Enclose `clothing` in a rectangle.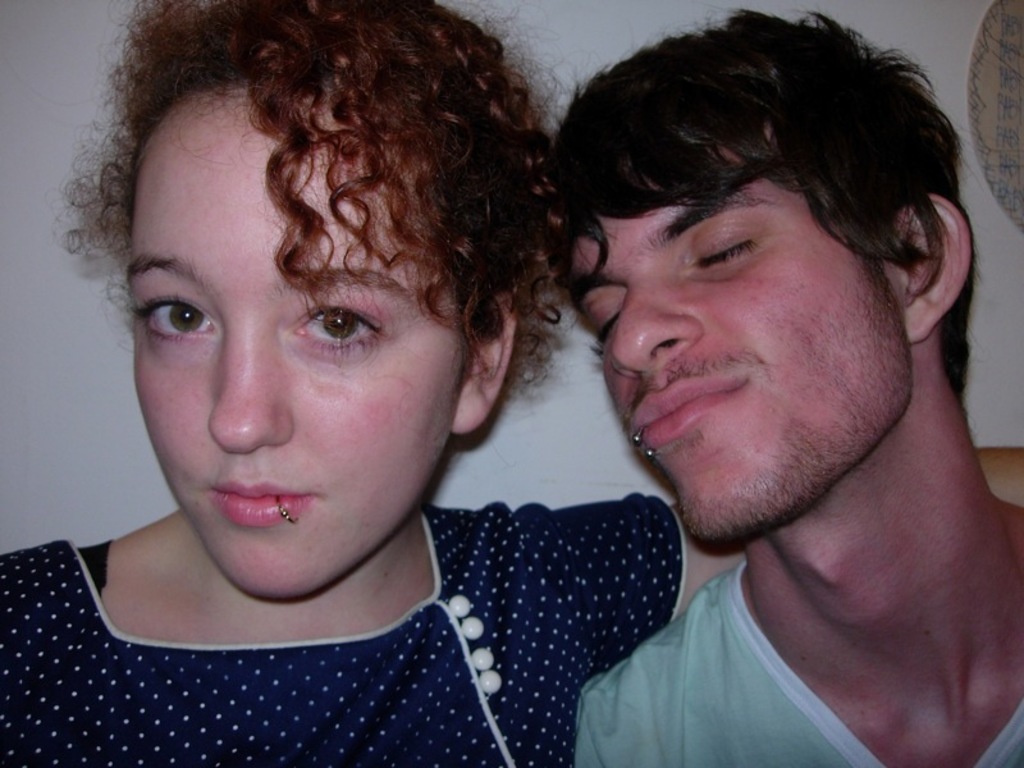
{"left": 576, "top": 575, "right": 1023, "bottom": 767}.
